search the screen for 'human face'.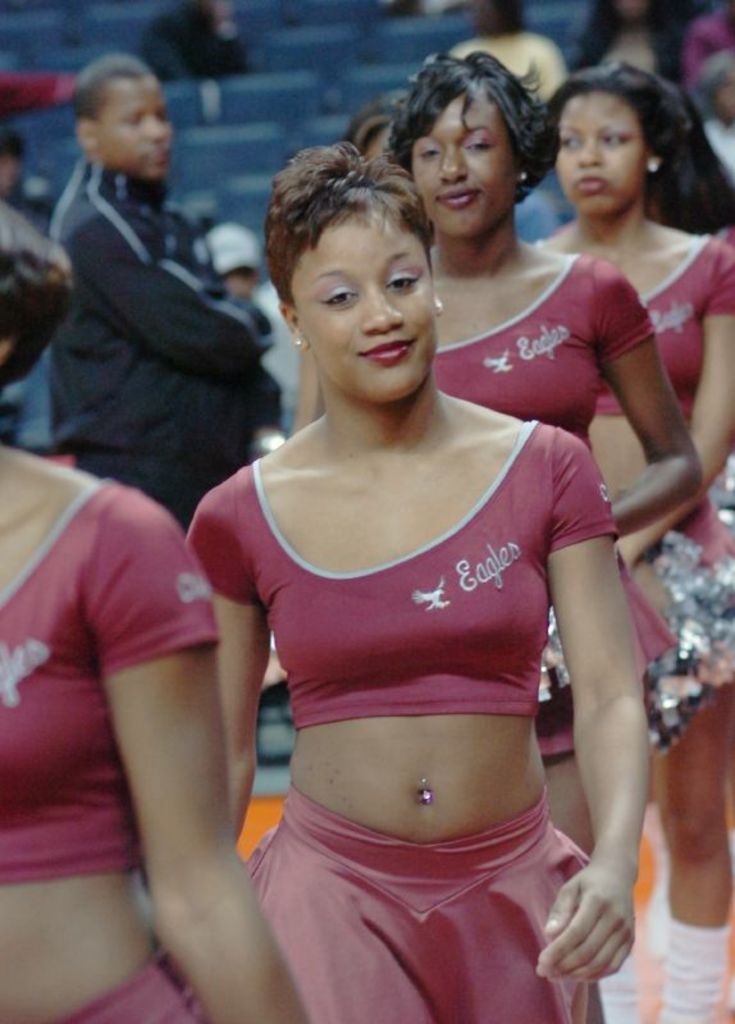
Found at pyautogui.locateOnScreen(88, 79, 179, 179).
